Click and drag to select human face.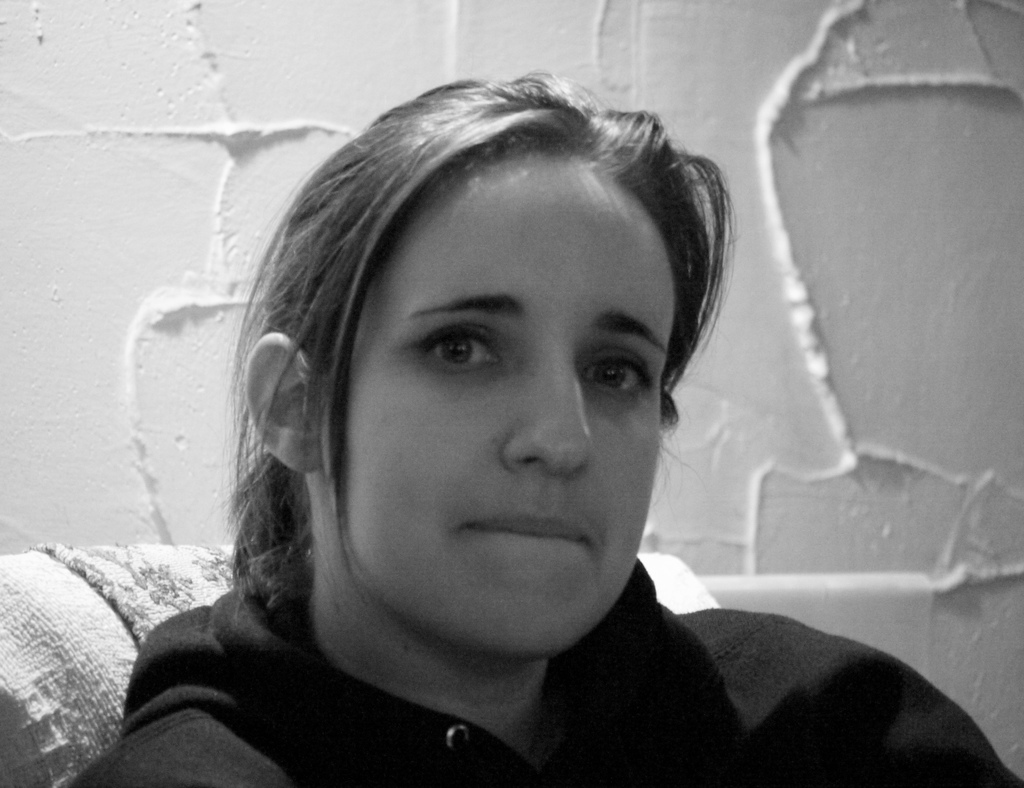
Selection: bbox=[321, 154, 676, 656].
